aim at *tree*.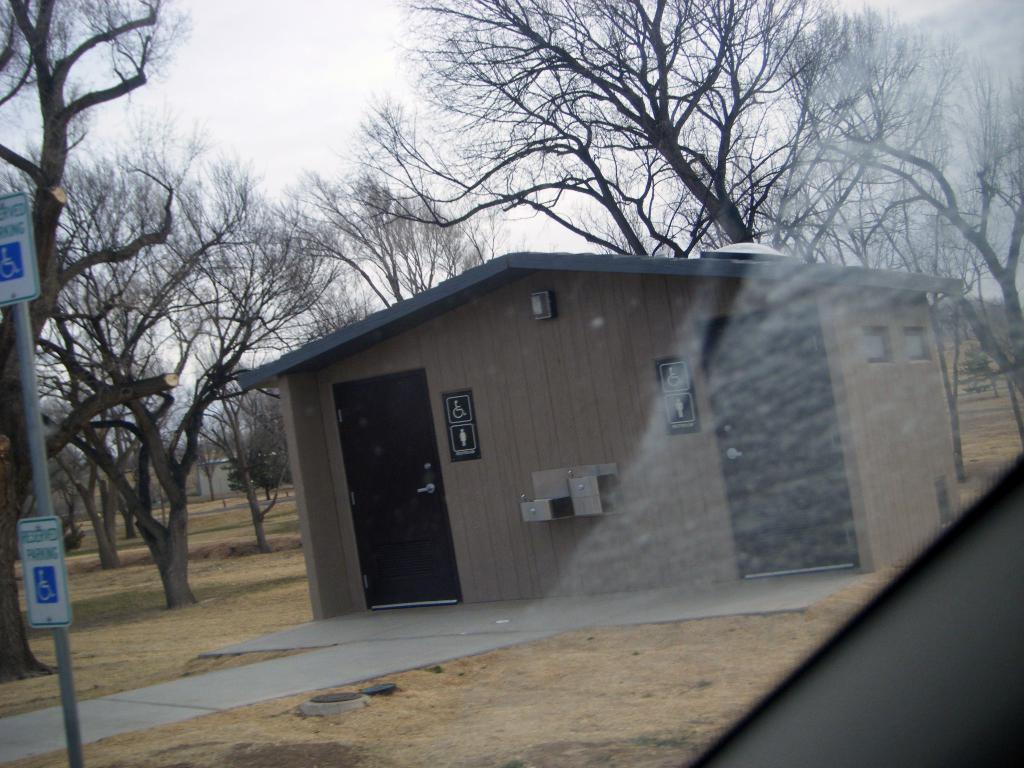
Aimed at [left=18, top=320, right=169, bottom=582].
